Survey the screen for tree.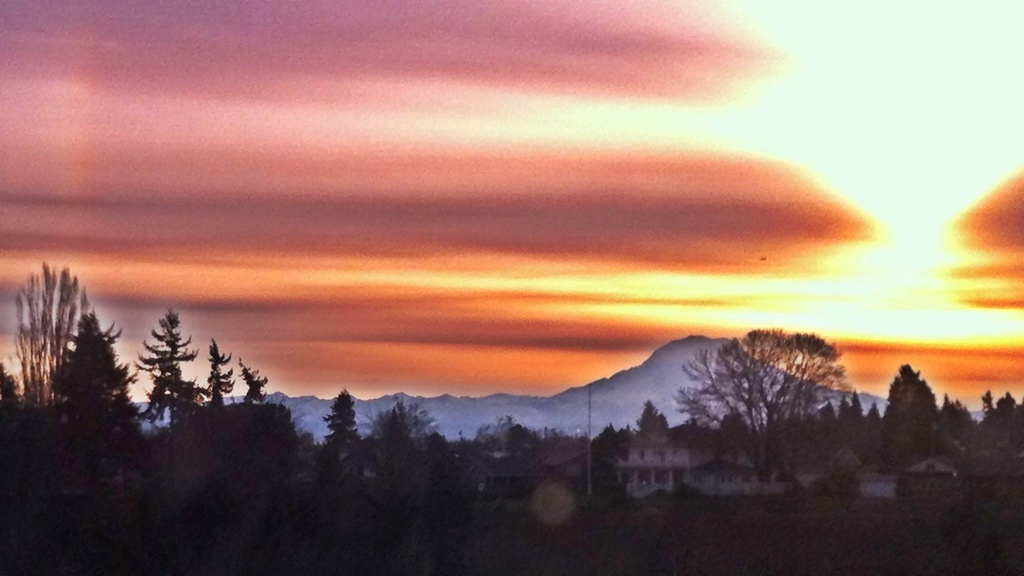
Survey found: pyautogui.locateOnScreen(875, 369, 955, 515).
